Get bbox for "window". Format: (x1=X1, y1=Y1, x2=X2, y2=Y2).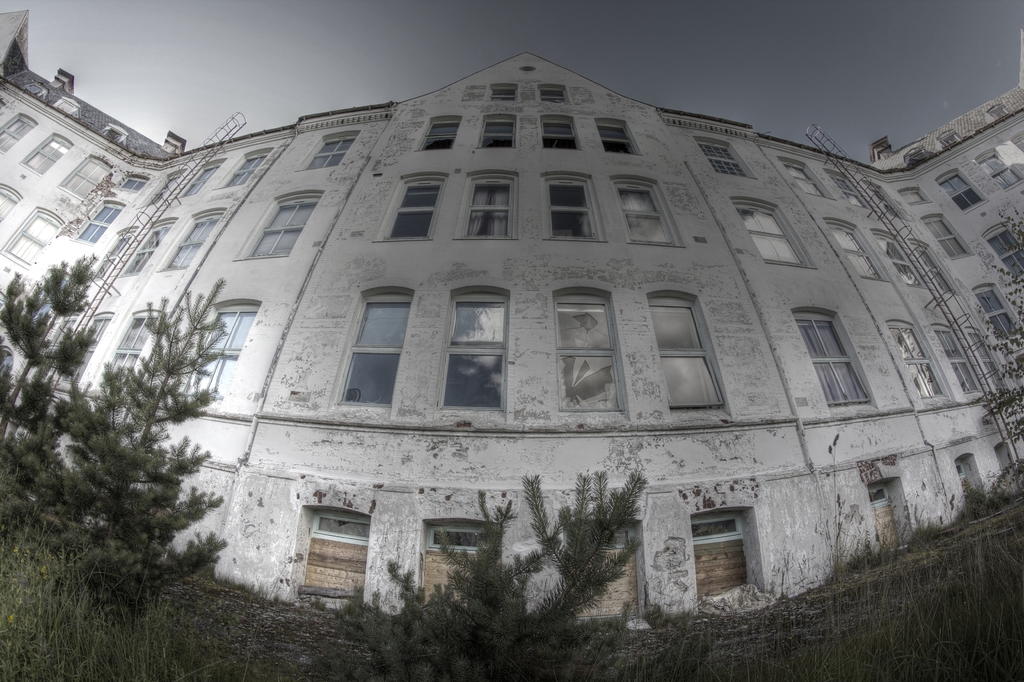
(x1=975, y1=148, x2=1021, y2=190).
